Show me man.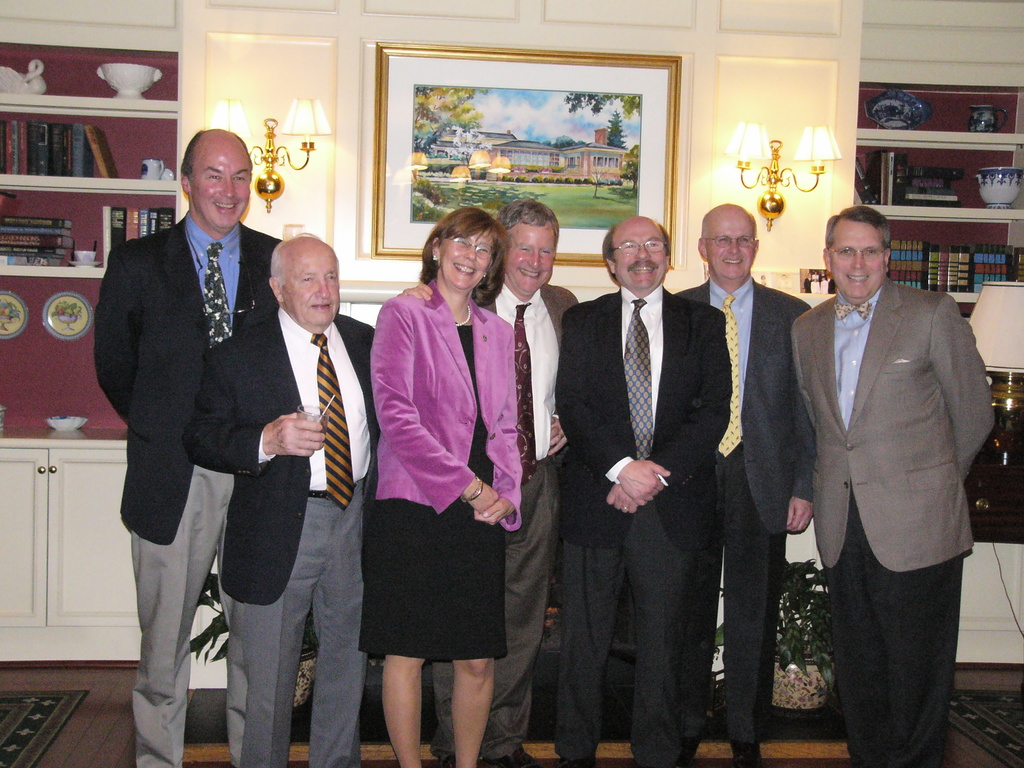
man is here: left=767, top=178, right=997, bottom=750.
